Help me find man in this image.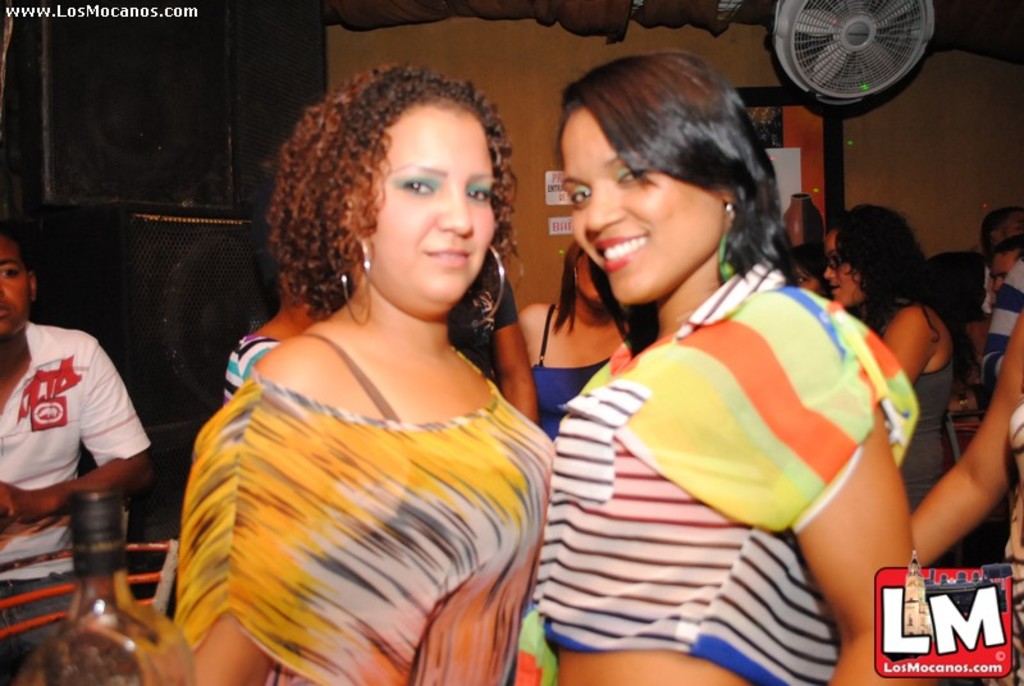
Found it: <box>991,238,1023,297</box>.
